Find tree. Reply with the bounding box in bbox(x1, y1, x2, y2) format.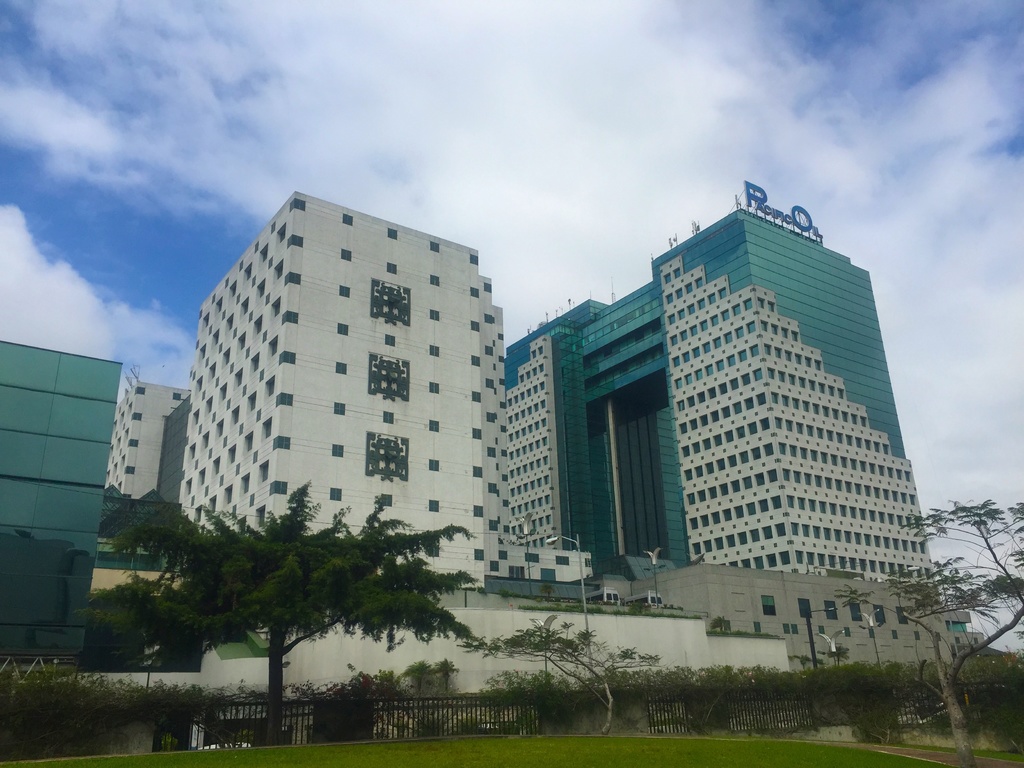
bbox(828, 495, 1023, 765).
